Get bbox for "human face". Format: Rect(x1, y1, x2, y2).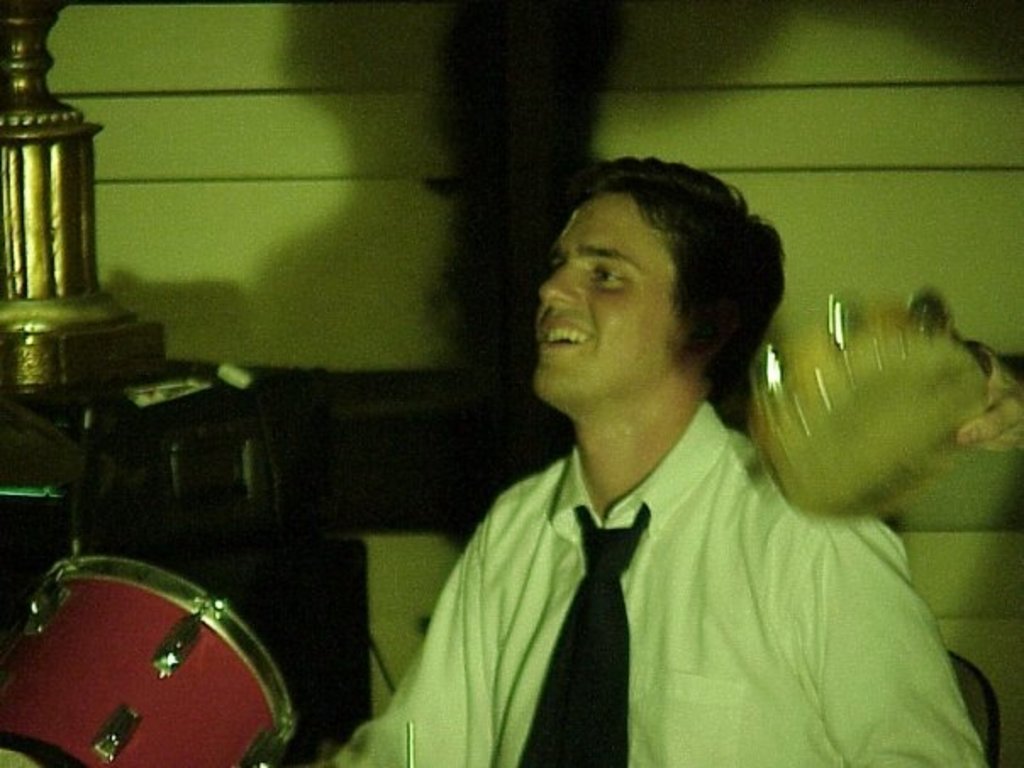
Rect(537, 190, 676, 422).
